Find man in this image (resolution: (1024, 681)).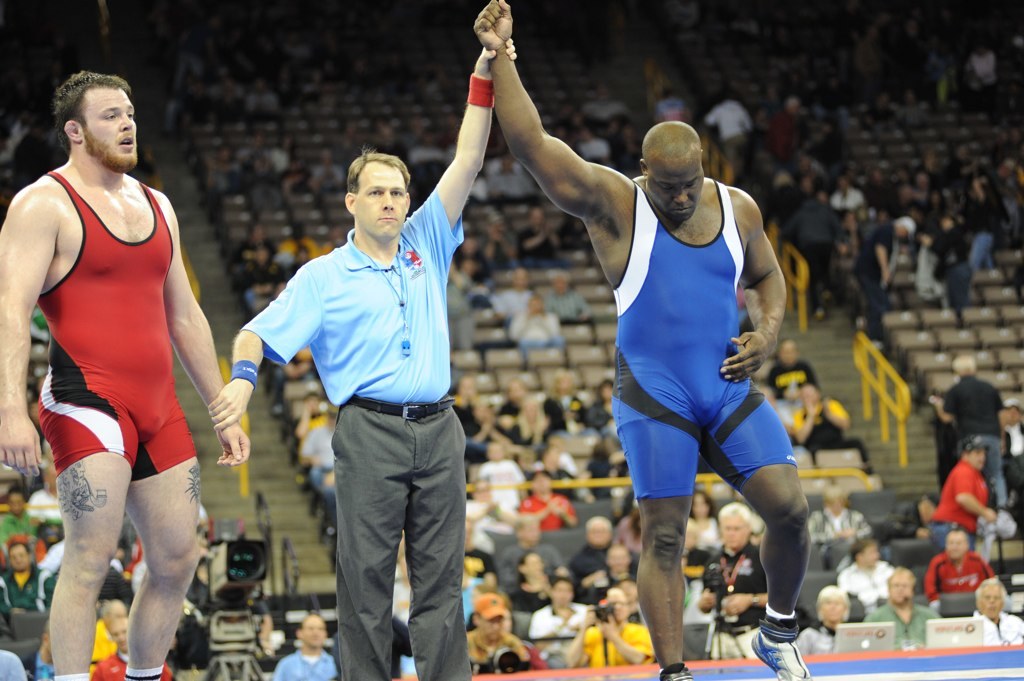
[x1=22, y1=622, x2=56, y2=676].
